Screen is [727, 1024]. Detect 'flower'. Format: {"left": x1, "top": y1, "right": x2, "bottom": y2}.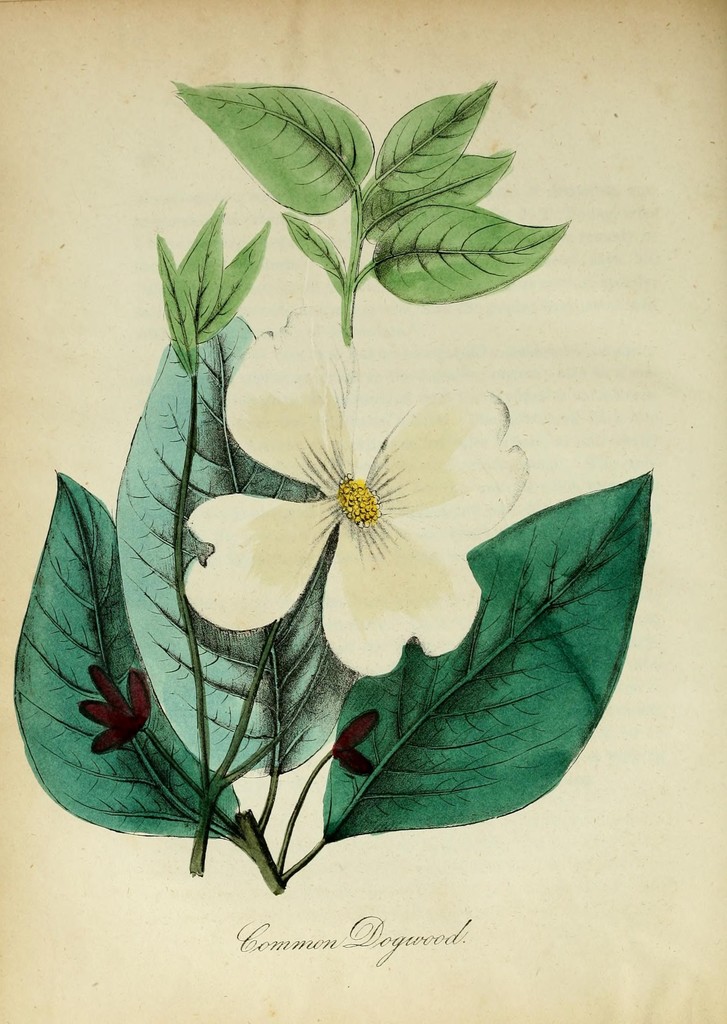
{"left": 189, "top": 367, "right": 512, "bottom": 641}.
